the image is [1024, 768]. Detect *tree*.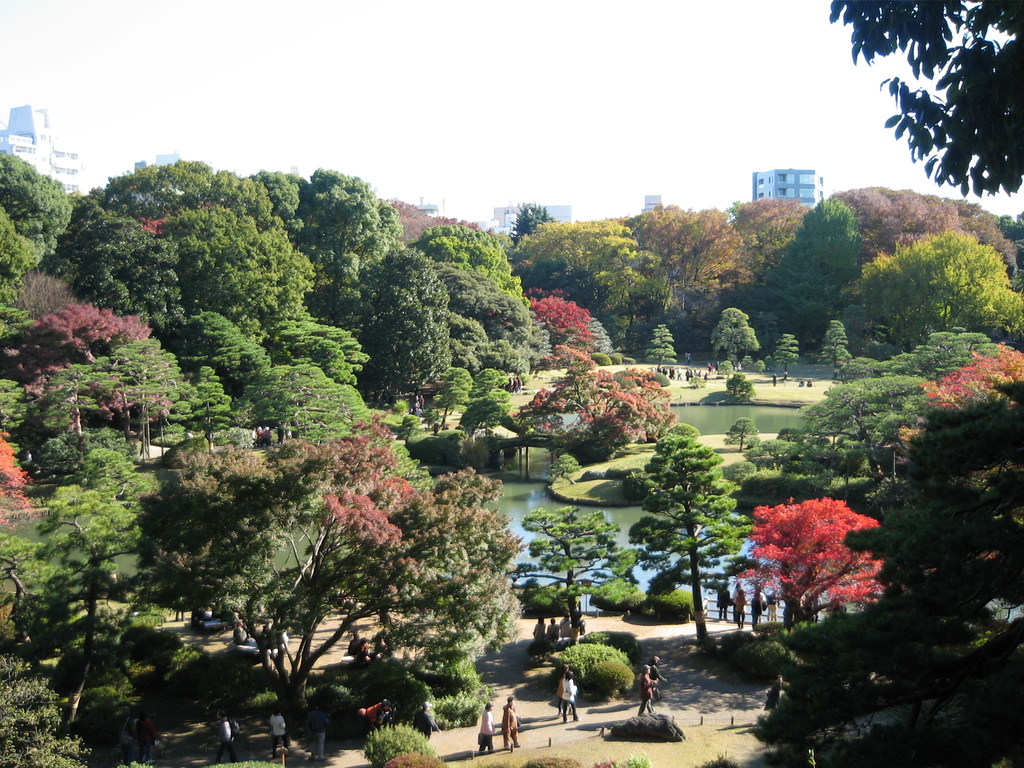
Detection: (769, 331, 803, 383).
